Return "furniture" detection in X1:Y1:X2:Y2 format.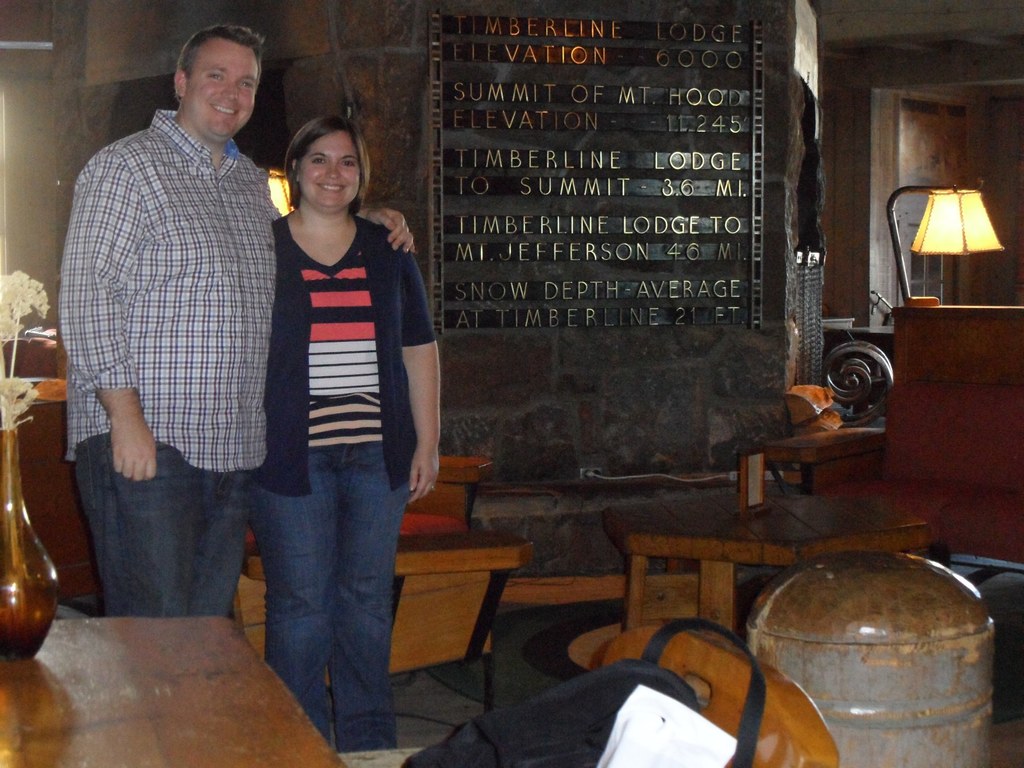
600:490:935:637.
